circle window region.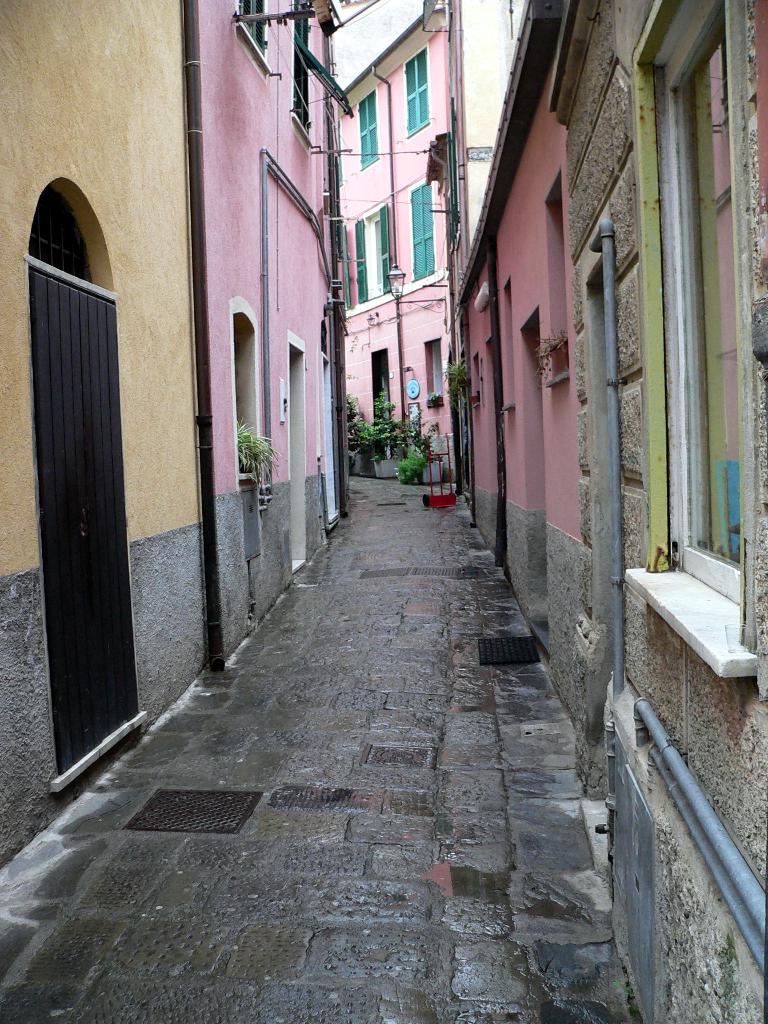
Region: <region>394, 42, 426, 135</region>.
